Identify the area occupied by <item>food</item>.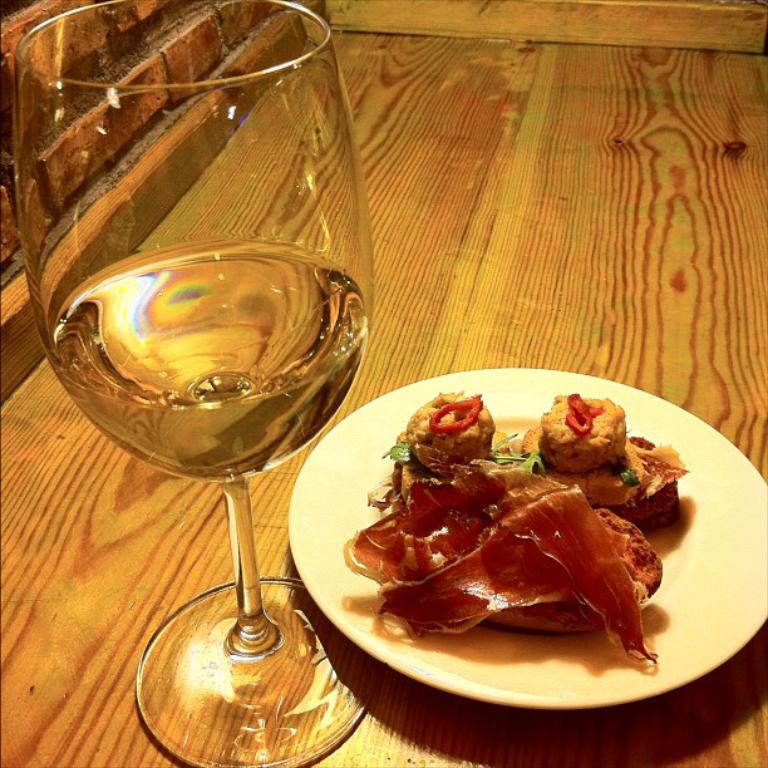
Area: box=[345, 394, 684, 673].
